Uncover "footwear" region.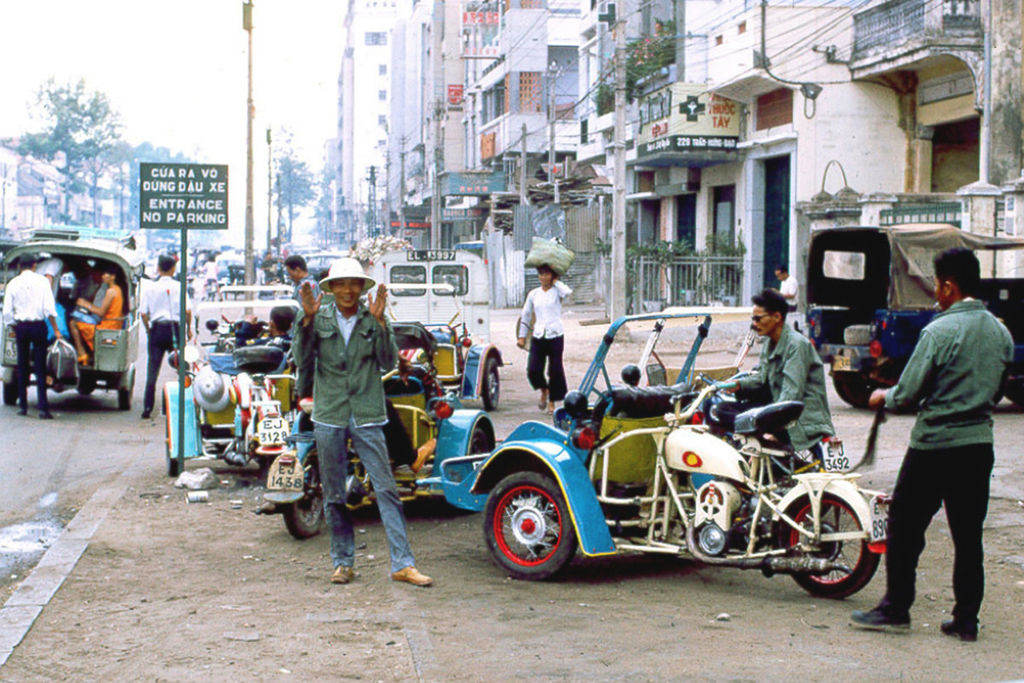
Uncovered: x1=392 y1=559 x2=431 y2=587.
